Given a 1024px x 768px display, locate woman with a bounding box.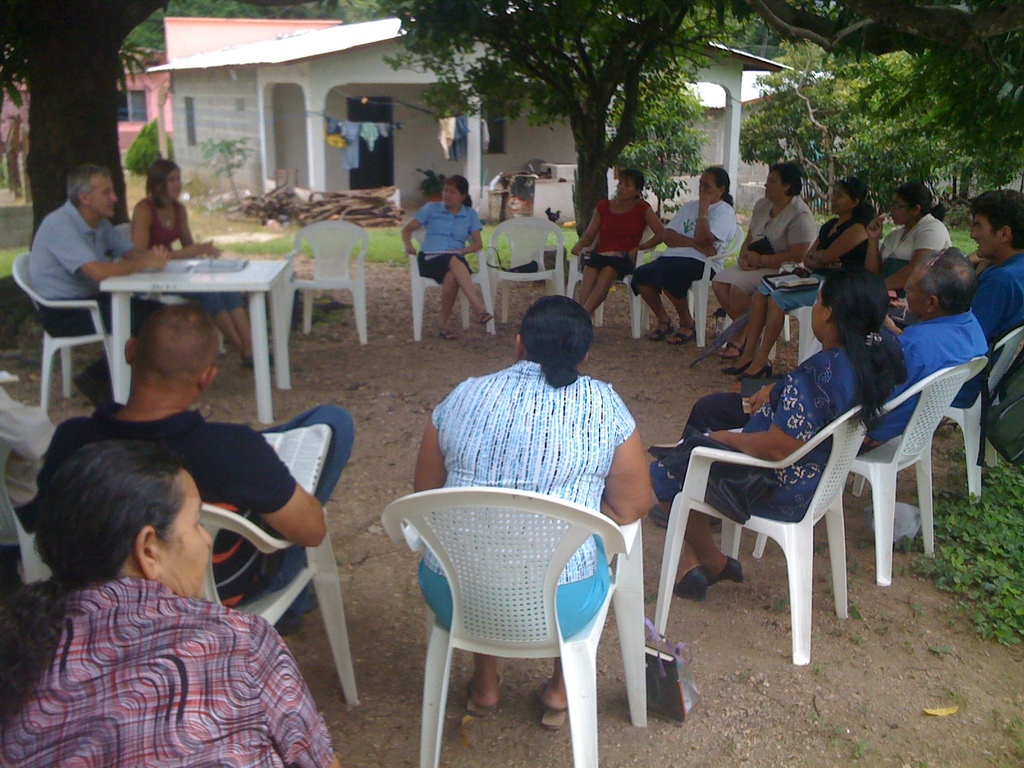
Located: BBox(399, 173, 489, 341).
